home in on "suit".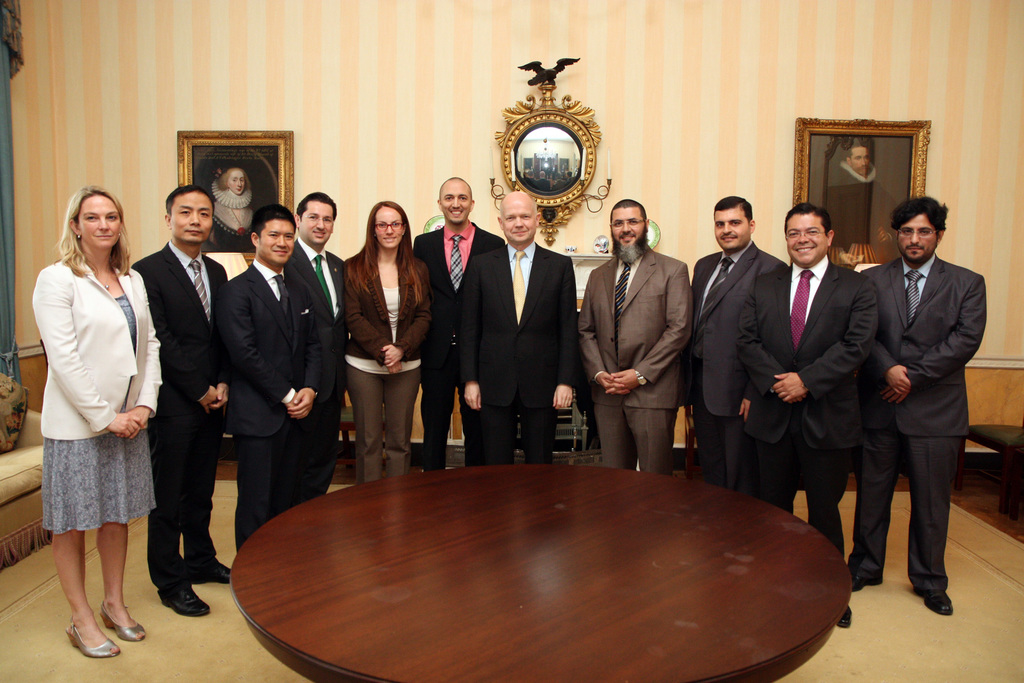
Homed in at [left=691, top=242, right=783, bottom=491].
